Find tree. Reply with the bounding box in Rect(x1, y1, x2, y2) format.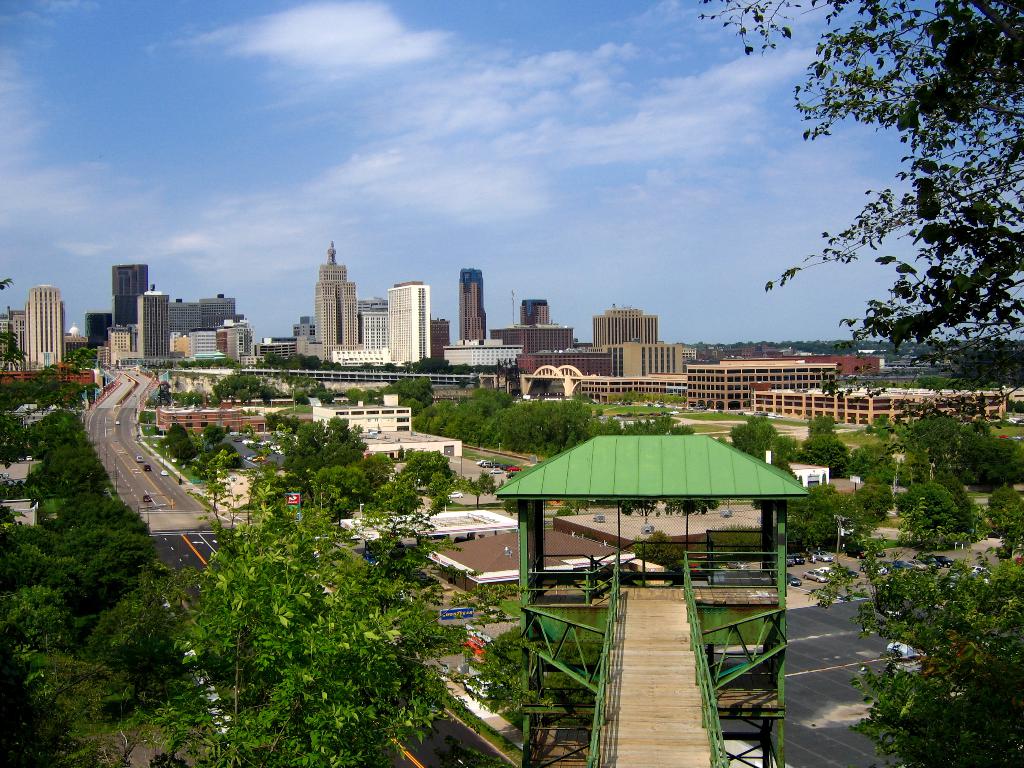
Rect(780, 478, 886, 556).
